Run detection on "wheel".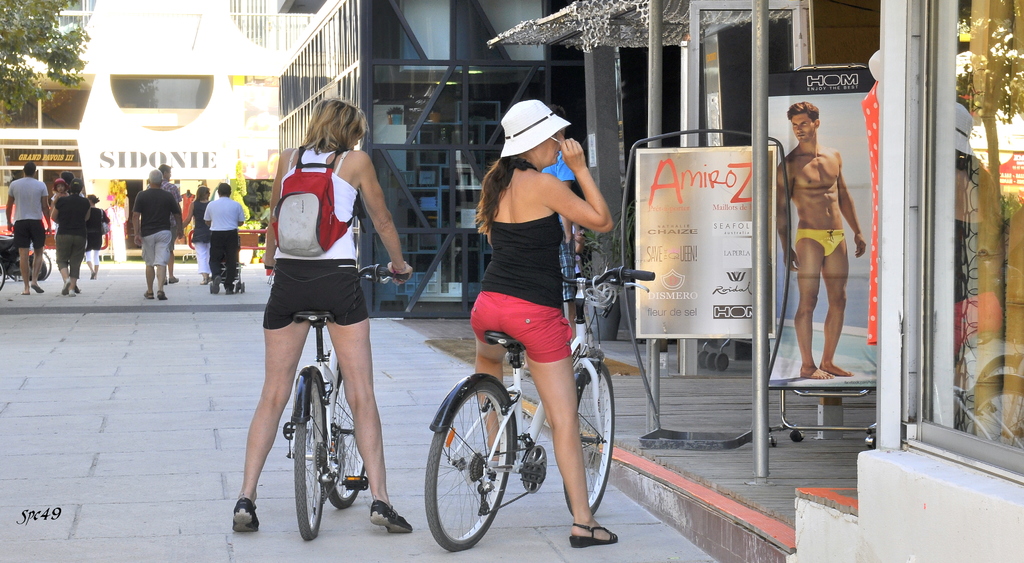
Result: bbox=(561, 364, 616, 517).
